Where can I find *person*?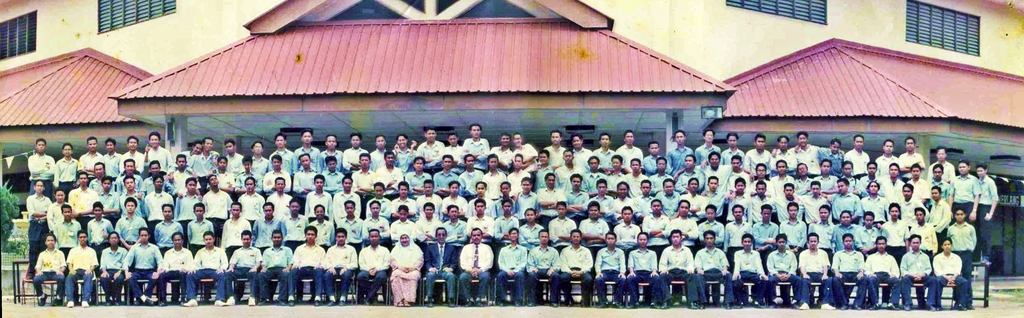
You can find it at <bbox>423, 228, 454, 310</bbox>.
